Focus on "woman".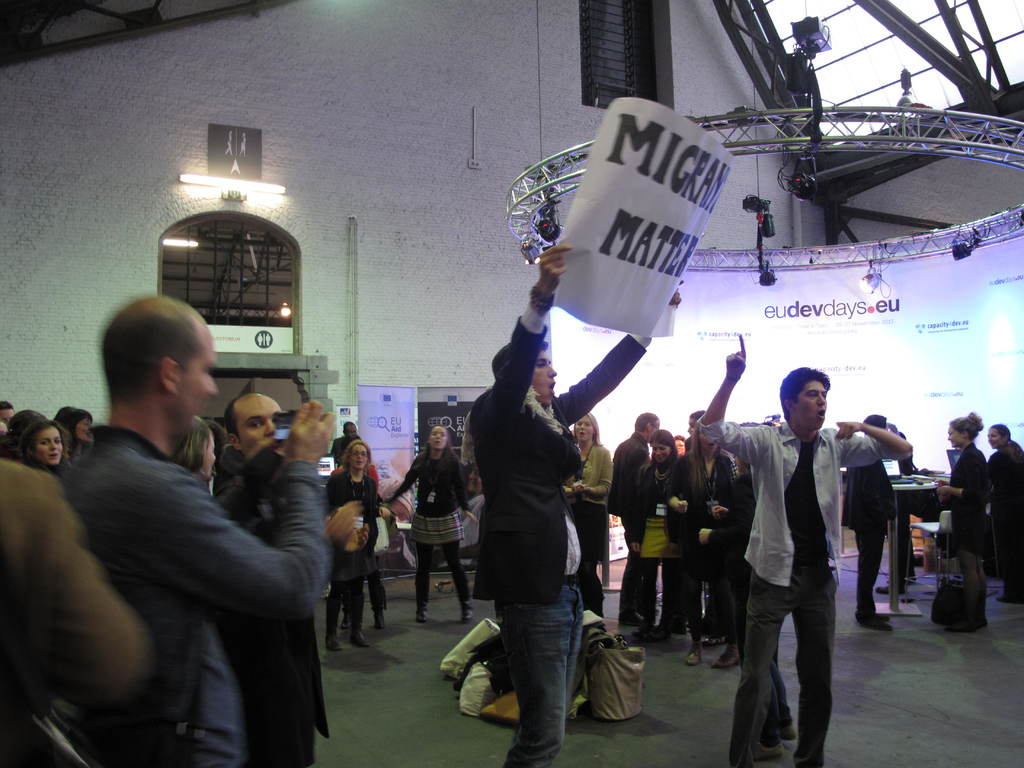
Focused at region(990, 419, 1022, 604).
